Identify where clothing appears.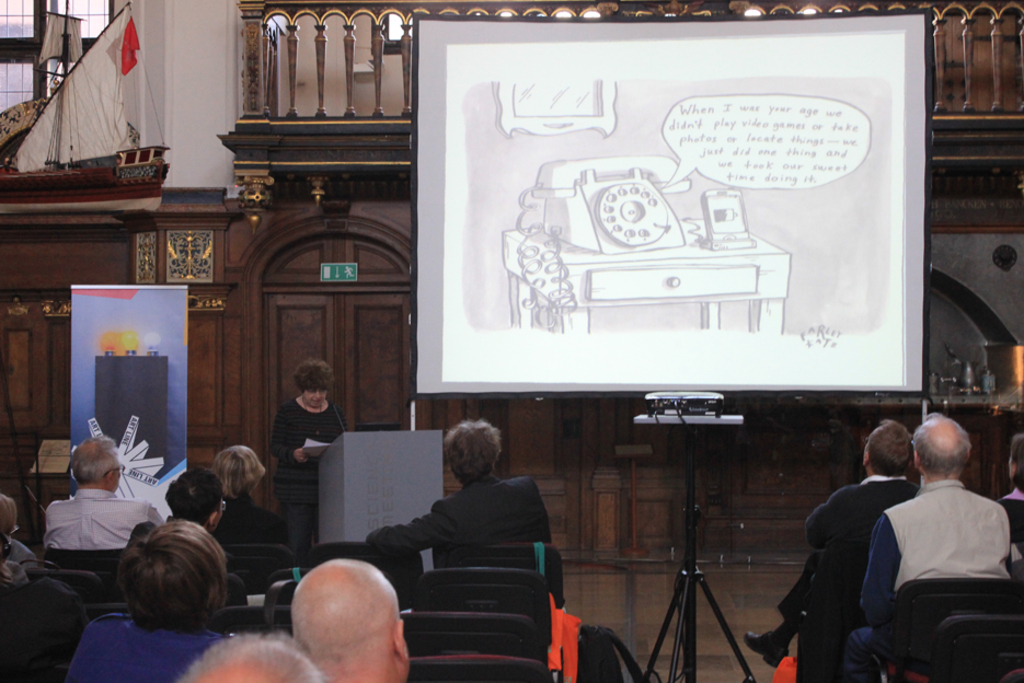
Appears at crop(801, 465, 918, 635).
